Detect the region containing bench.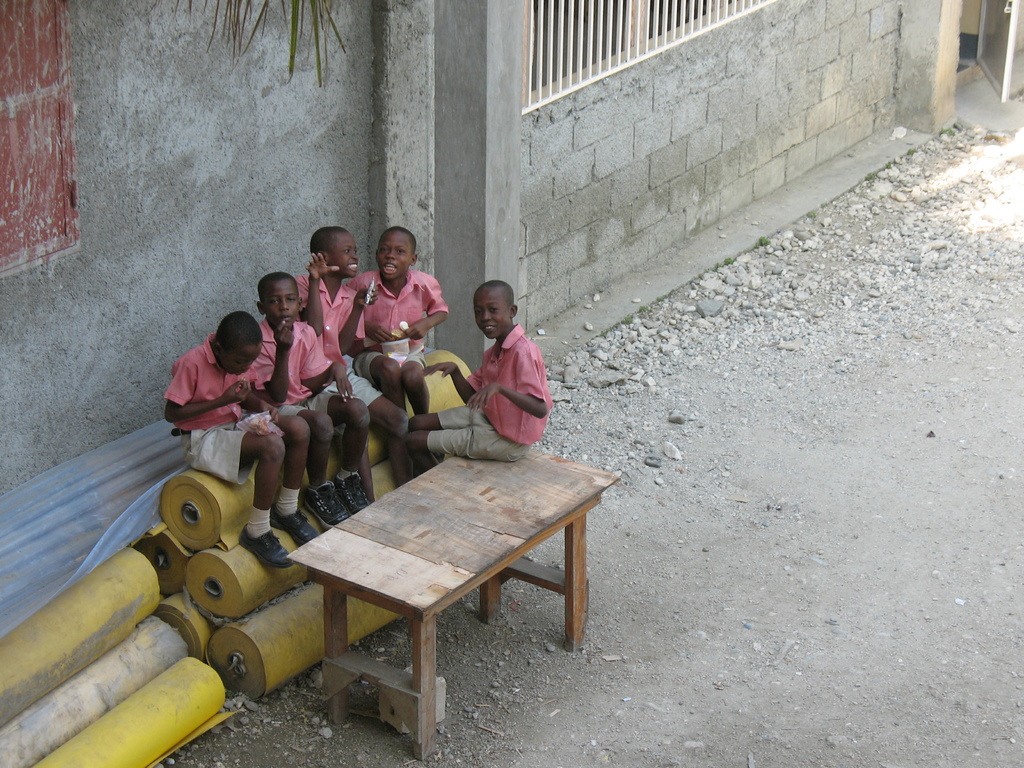
289/454/613/760.
